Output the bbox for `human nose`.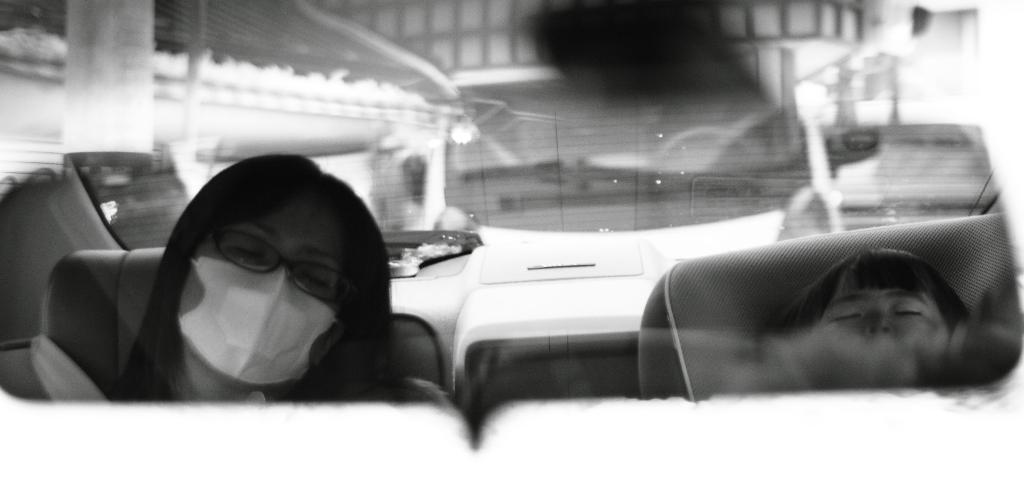
<region>863, 308, 897, 337</region>.
